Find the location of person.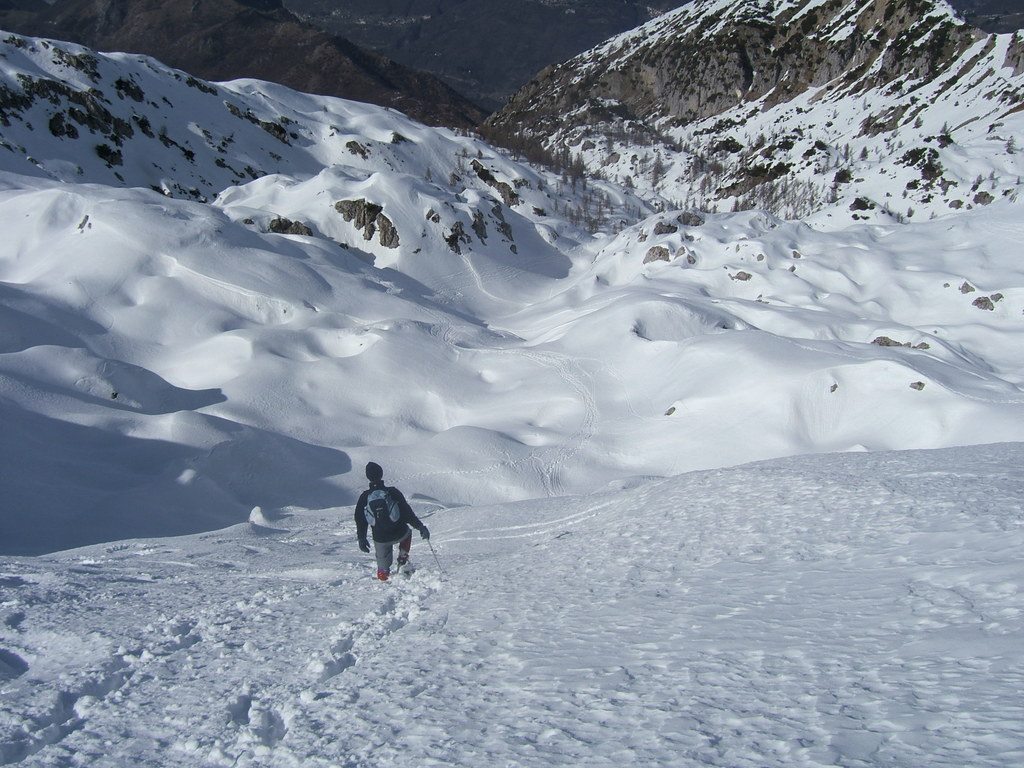
Location: x1=357, y1=460, x2=426, y2=579.
